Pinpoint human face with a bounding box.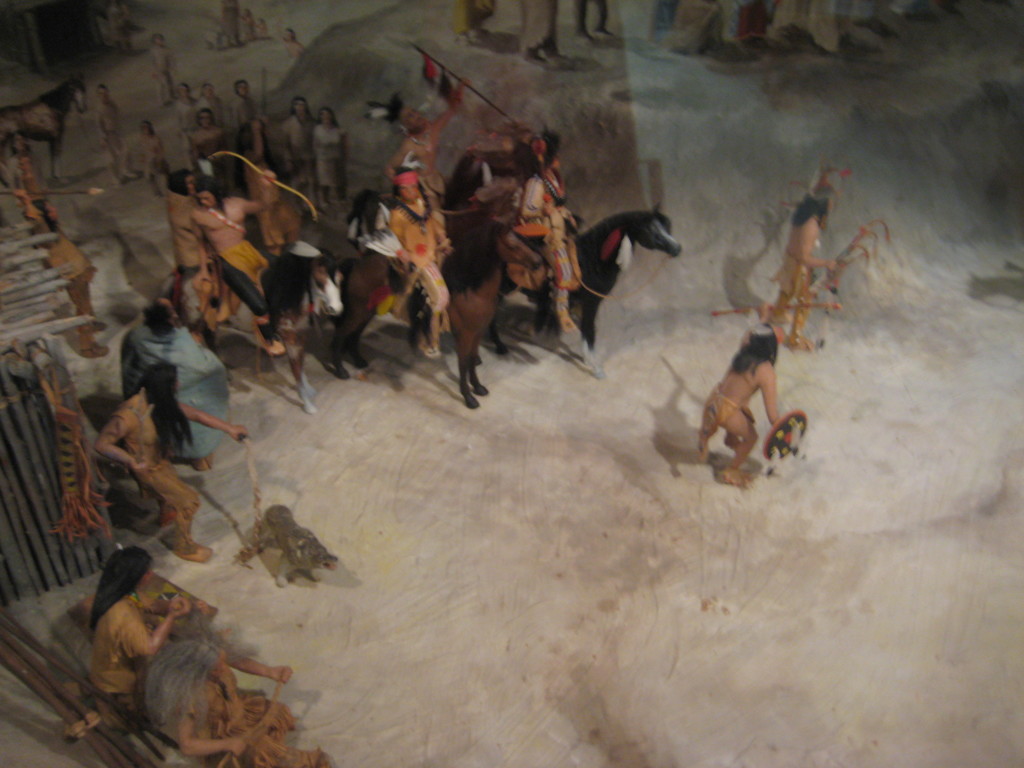
x1=292, y1=97, x2=307, y2=116.
